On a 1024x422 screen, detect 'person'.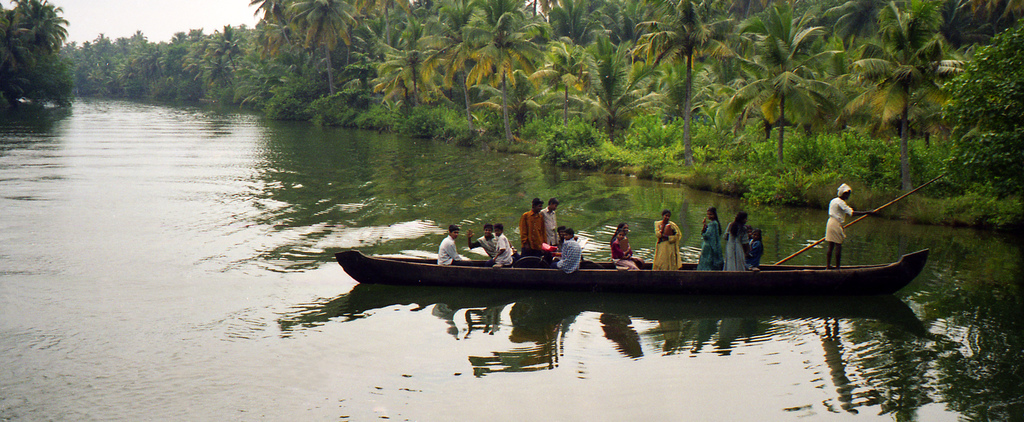
[540, 195, 560, 254].
